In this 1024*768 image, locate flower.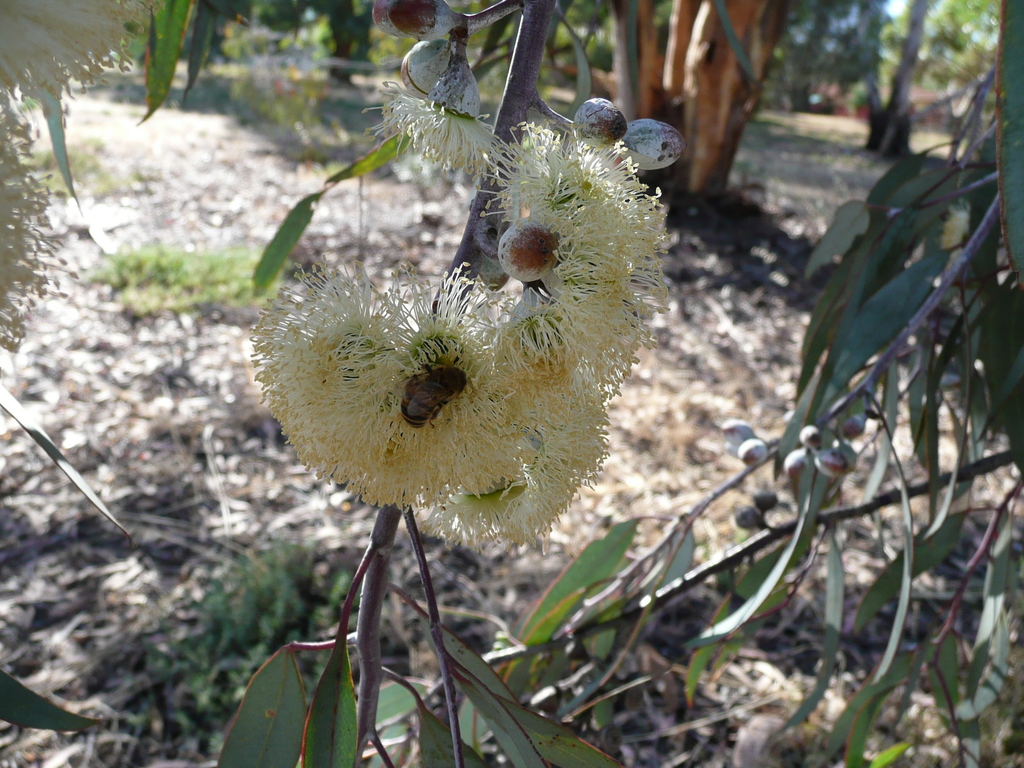
Bounding box: region(241, 257, 530, 518).
